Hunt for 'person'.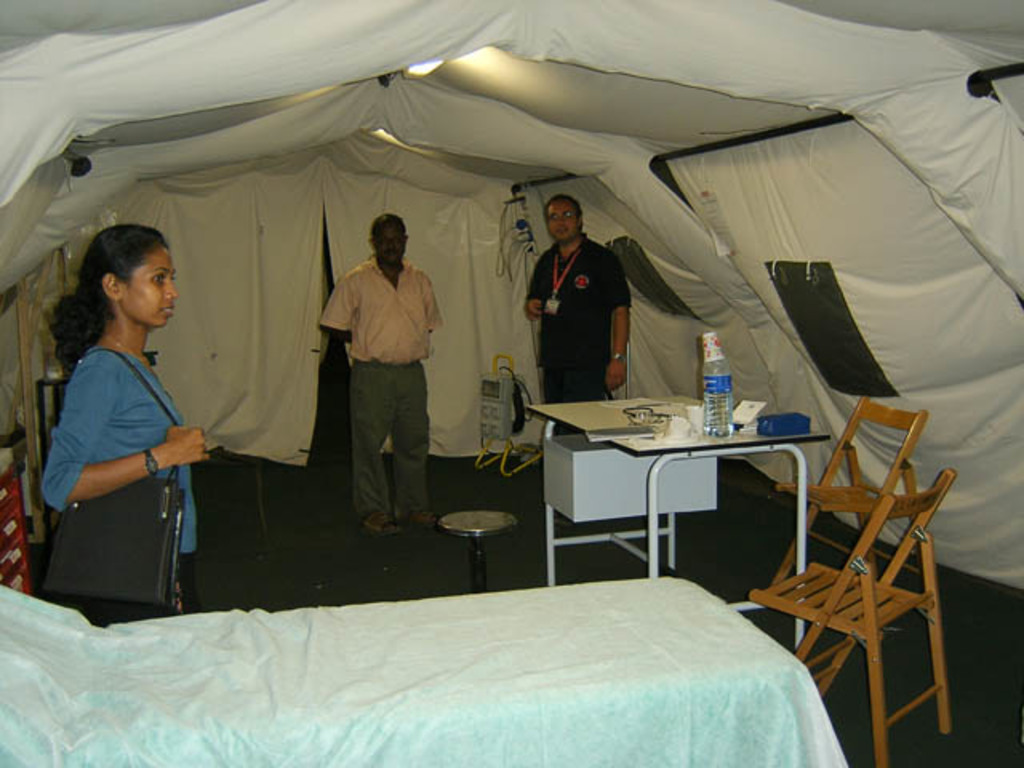
Hunted down at 38:227:203:605.
